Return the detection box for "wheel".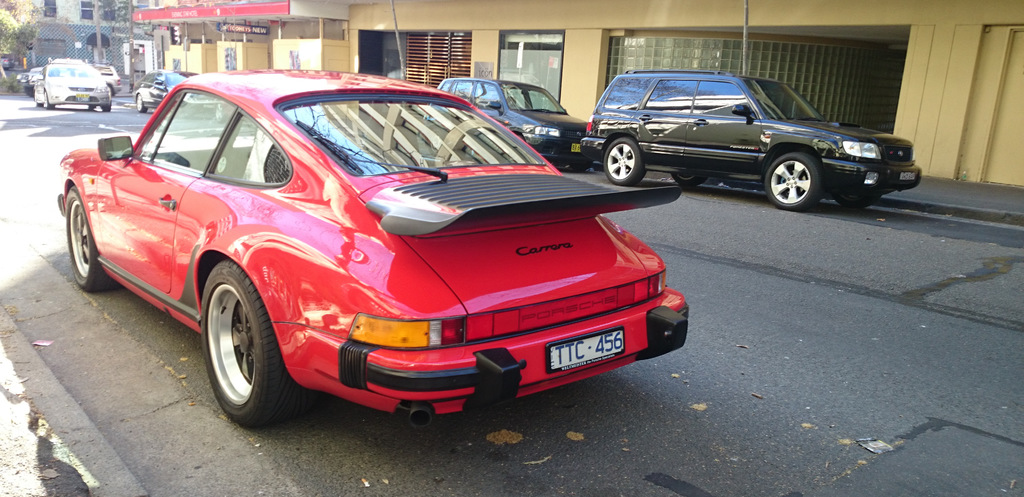
(136, 93, 147, 112).
